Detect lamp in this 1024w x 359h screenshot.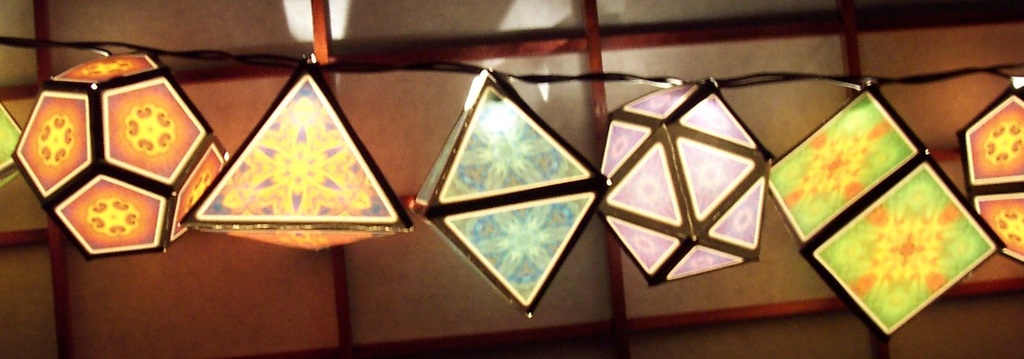
Detection: [left=752, top=82, right=1005, bottom=348].
